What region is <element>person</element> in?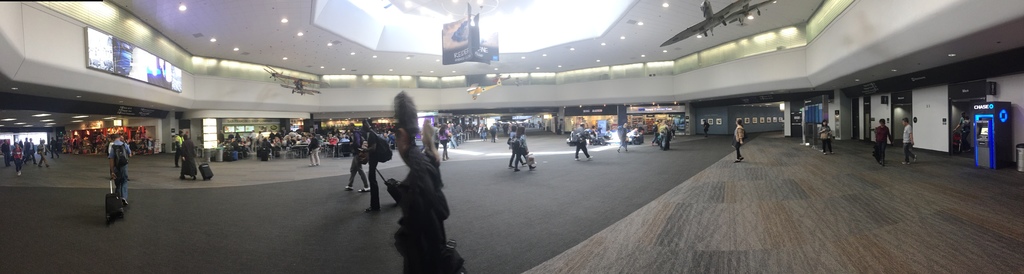
(480, 124, 488, 142).
